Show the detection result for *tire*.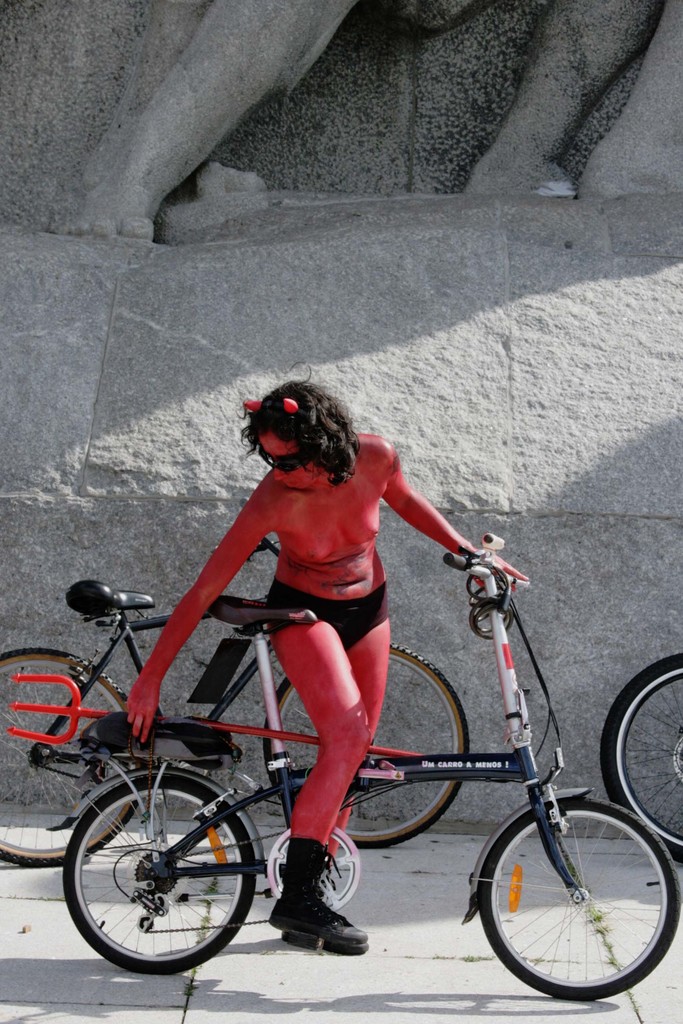
(x1=67, y1=773, x2=263, y2=982).
